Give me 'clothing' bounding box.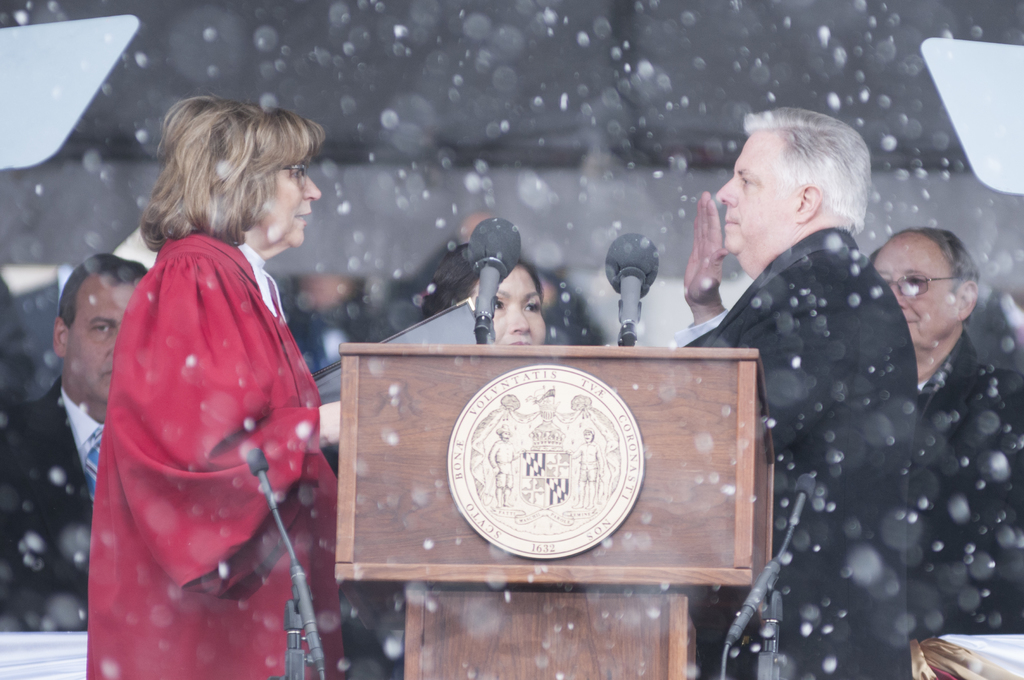
crop(680, 228, 917, 679).
